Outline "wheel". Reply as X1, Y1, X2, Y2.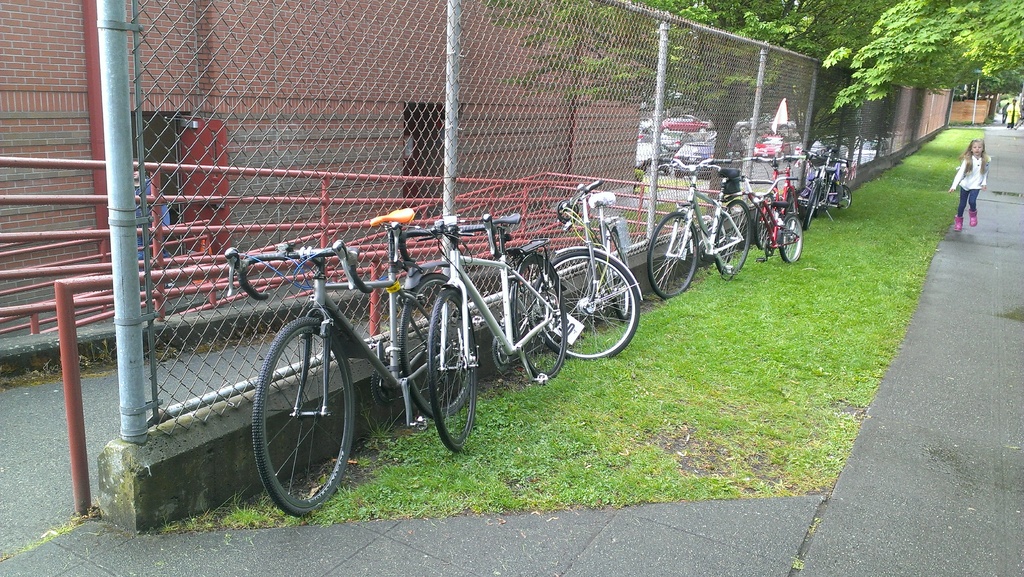
396, 277, 474, 418.
